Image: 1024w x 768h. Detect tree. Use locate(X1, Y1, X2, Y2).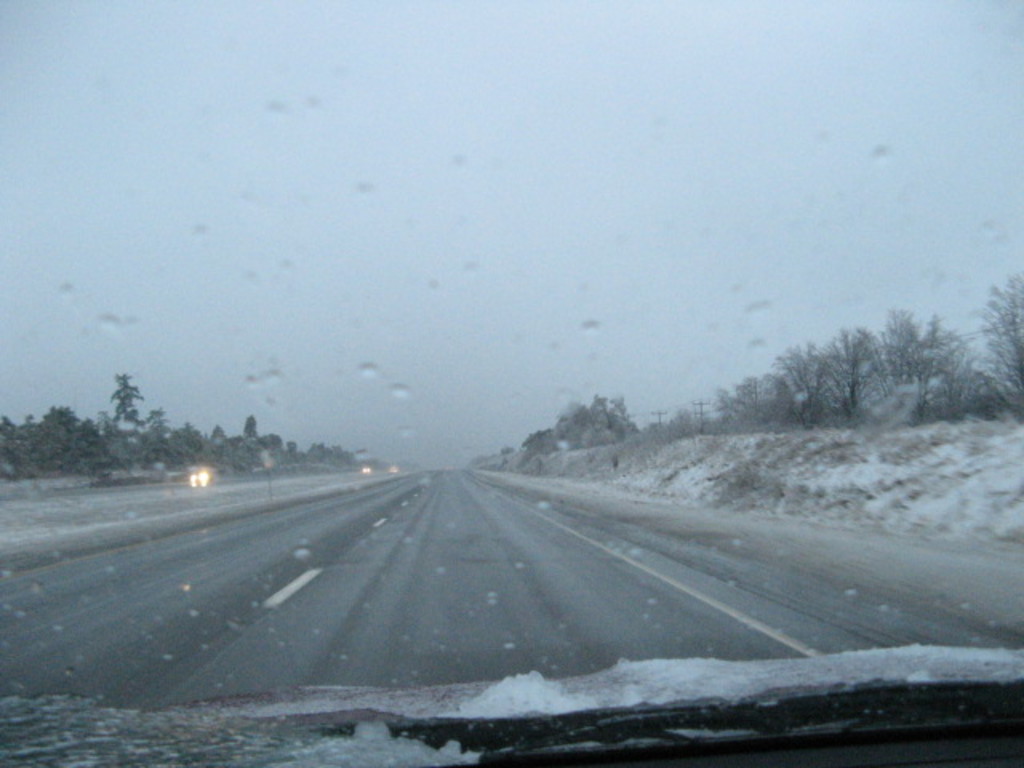
locate(77, 424, 107, 464).
